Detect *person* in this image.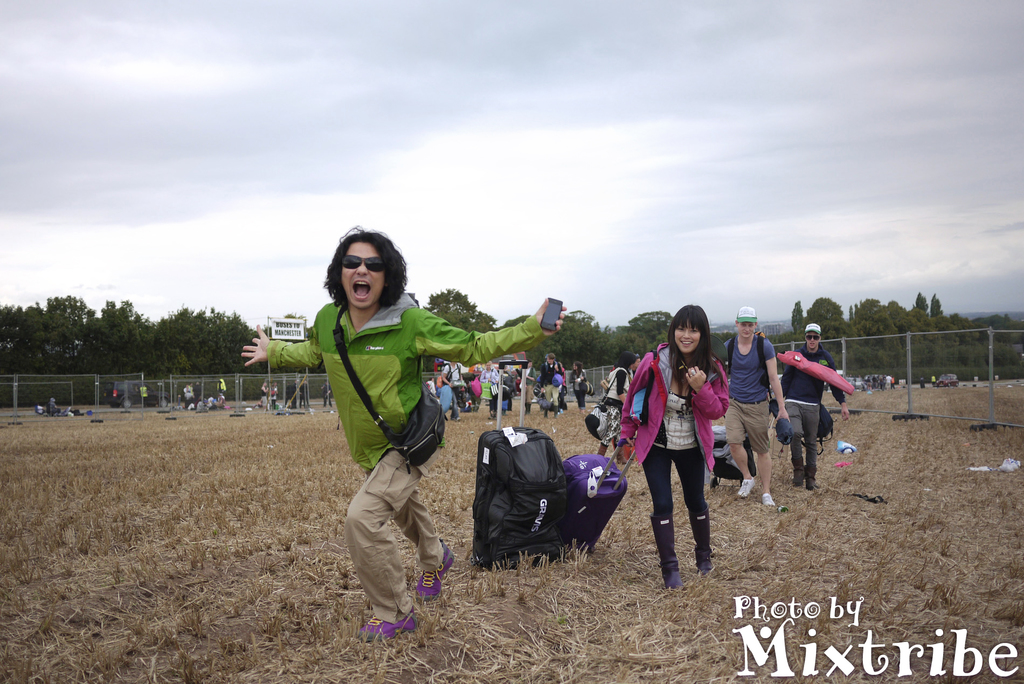
Detection: box=[598, 348, 634, 457].
